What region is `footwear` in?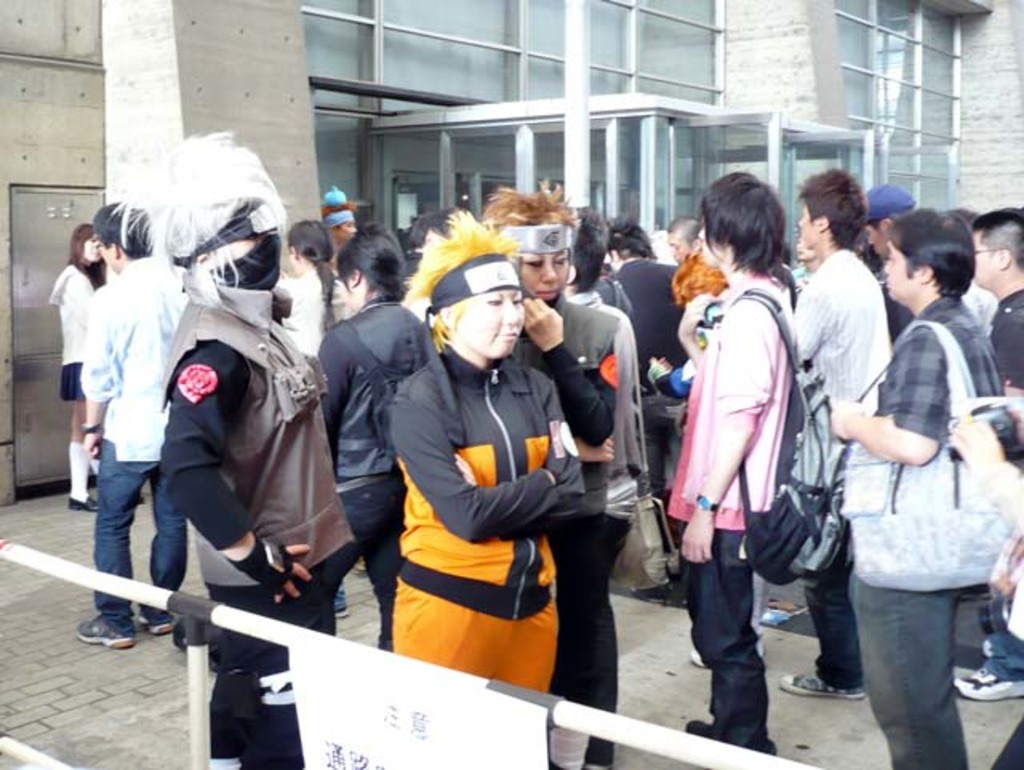
955,668,1022,703.
